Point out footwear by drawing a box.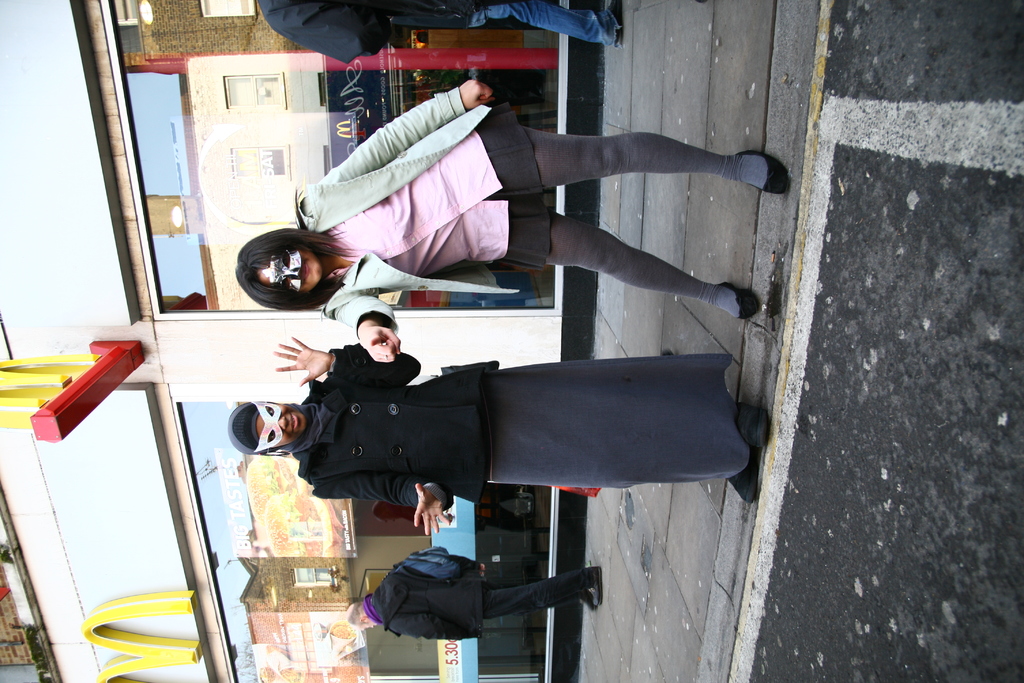
[605, 0, 623, 45].
